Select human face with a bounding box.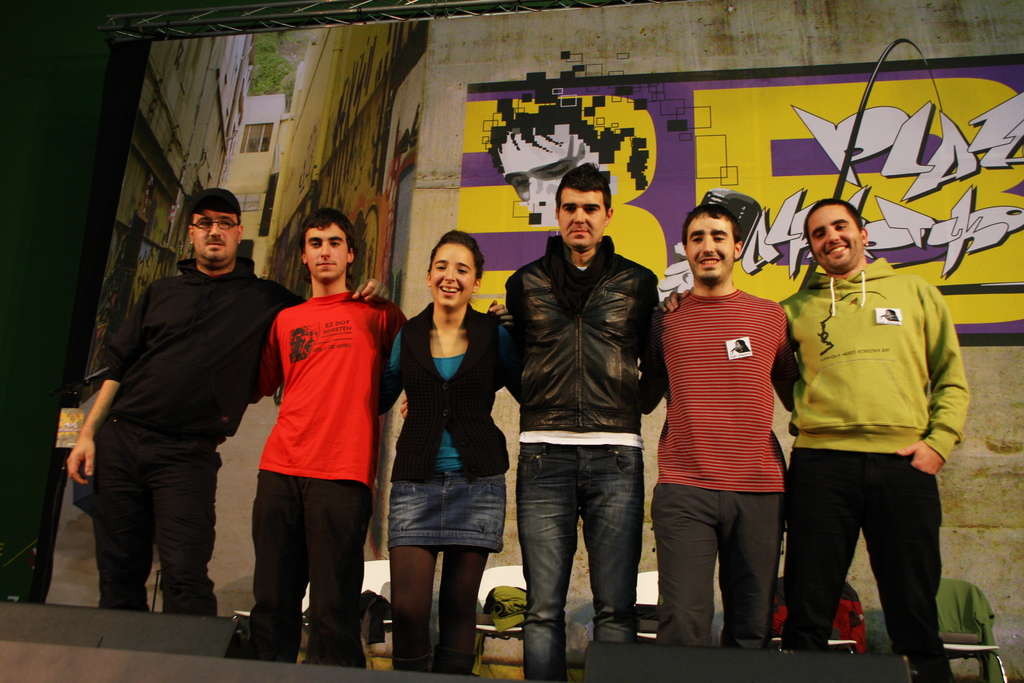
(684, 215, 735, 276).
